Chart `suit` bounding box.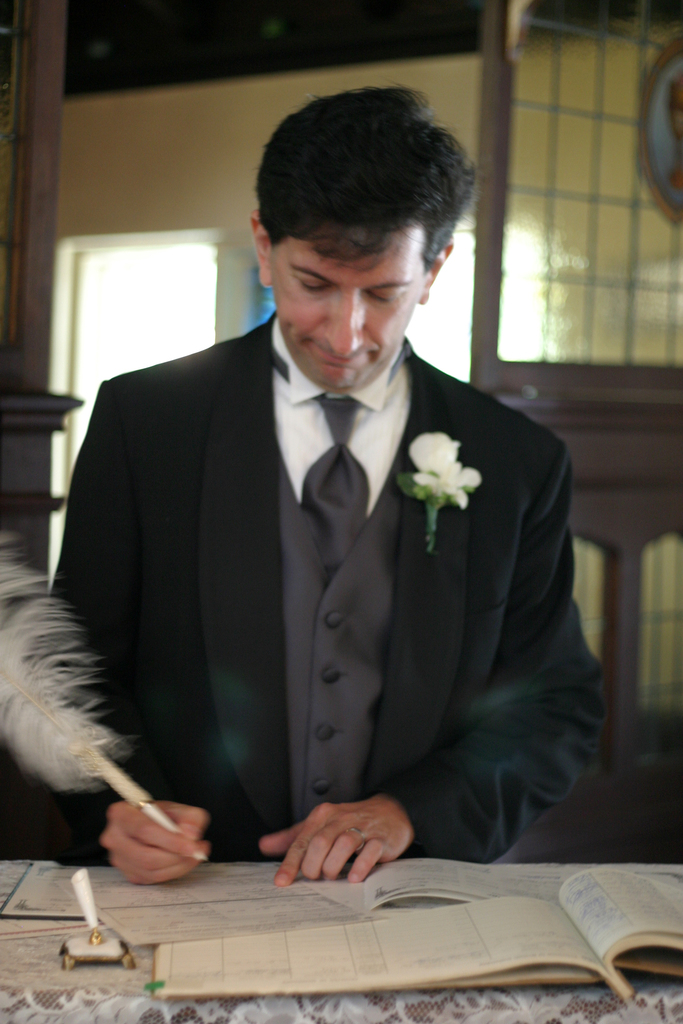
Charted: left=3, top=309, right=602, bottom=862.
